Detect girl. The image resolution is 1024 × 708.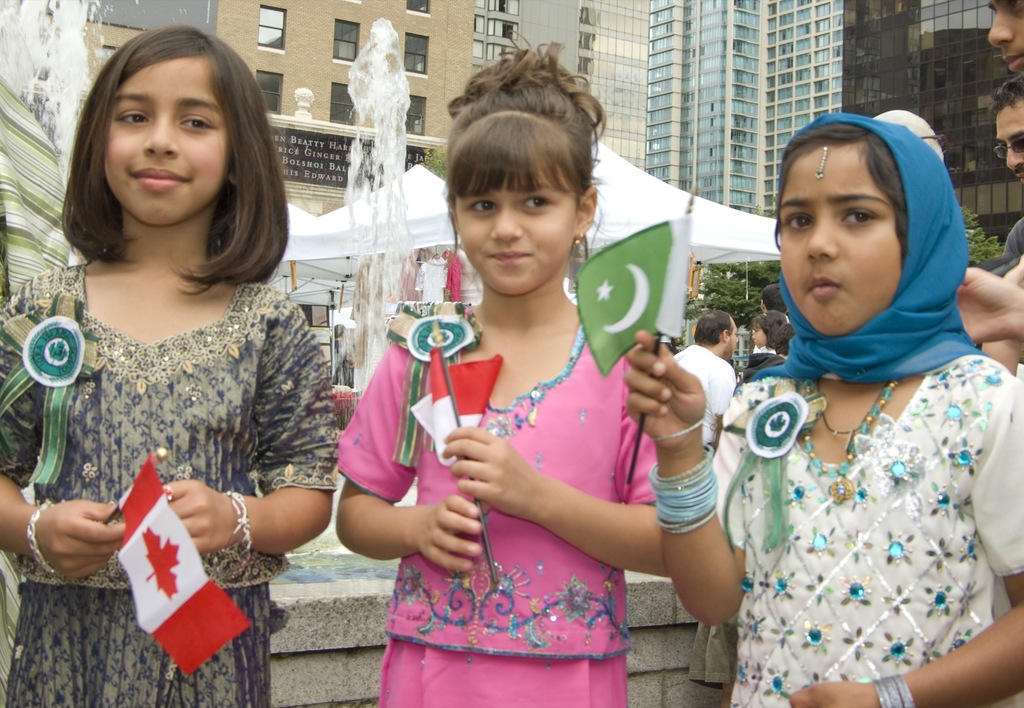
pyautogui.locateOnScreen(0, 24, 345, 703).
